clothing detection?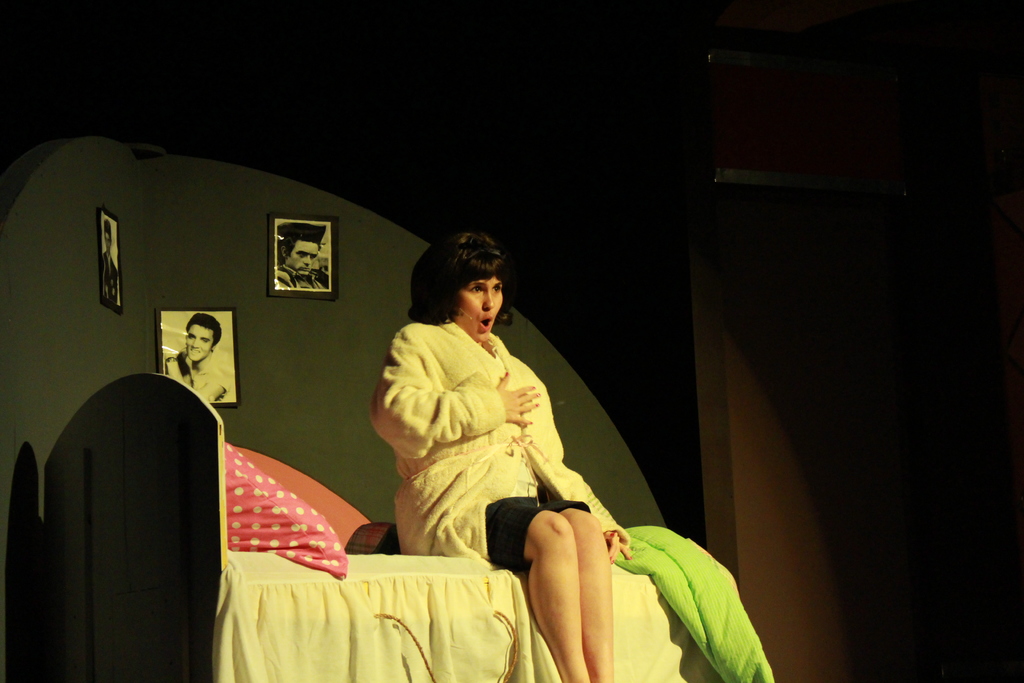
<bbox>372, 322, 627, 572</bbox>
